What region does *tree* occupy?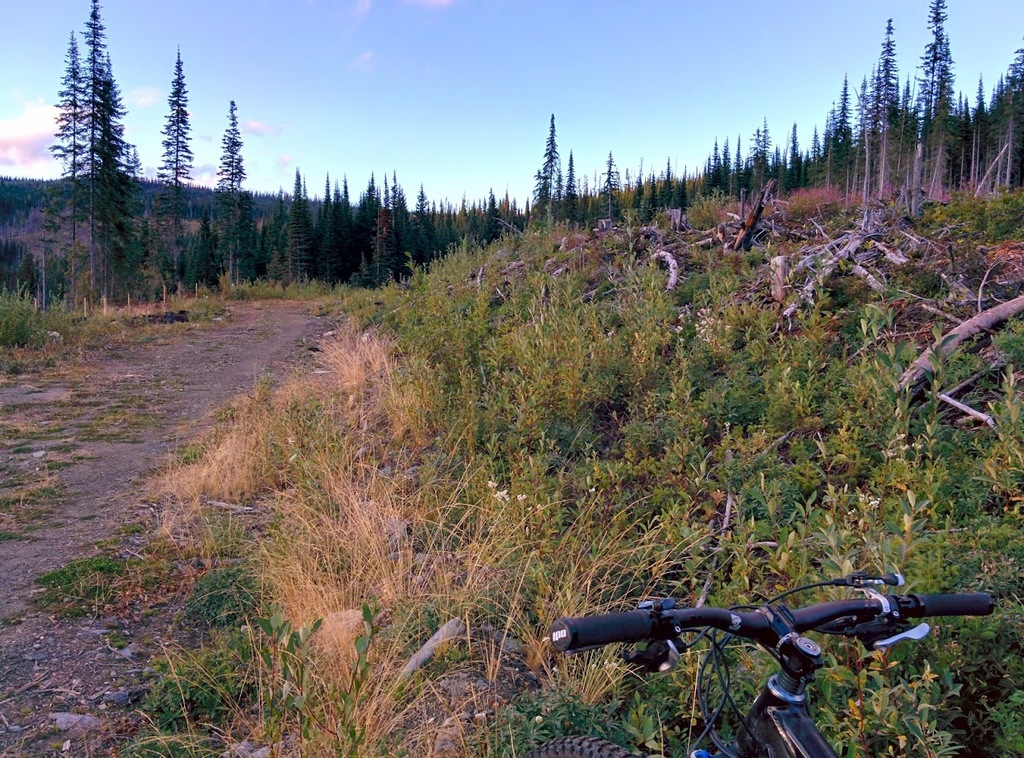
region(825, 76, 851, 172).
